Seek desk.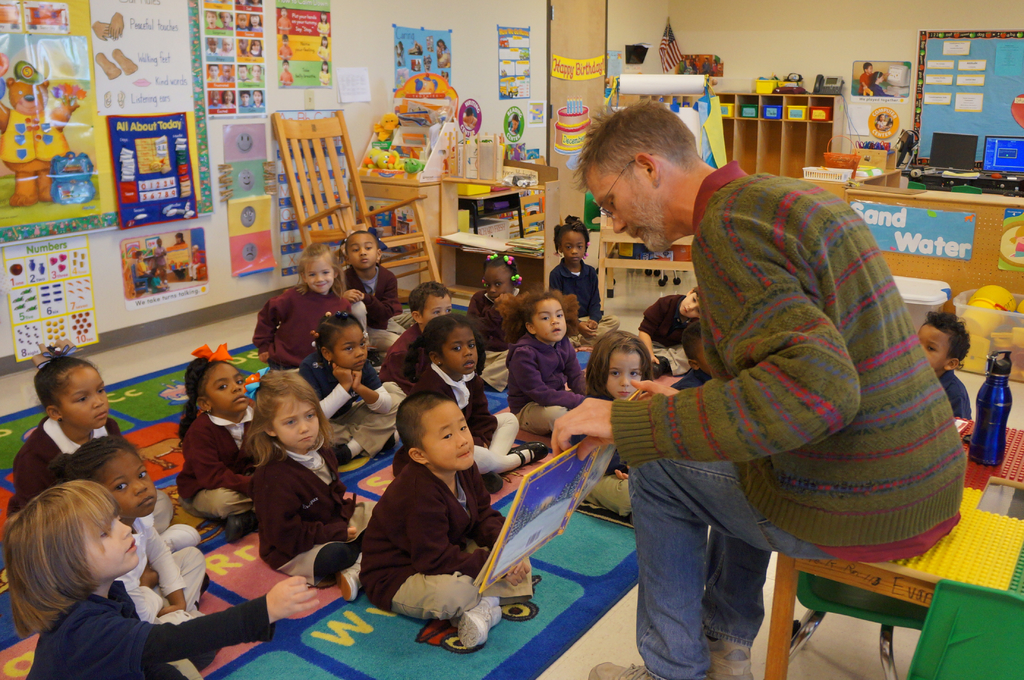
rect(796, 166, 1023, 384).
